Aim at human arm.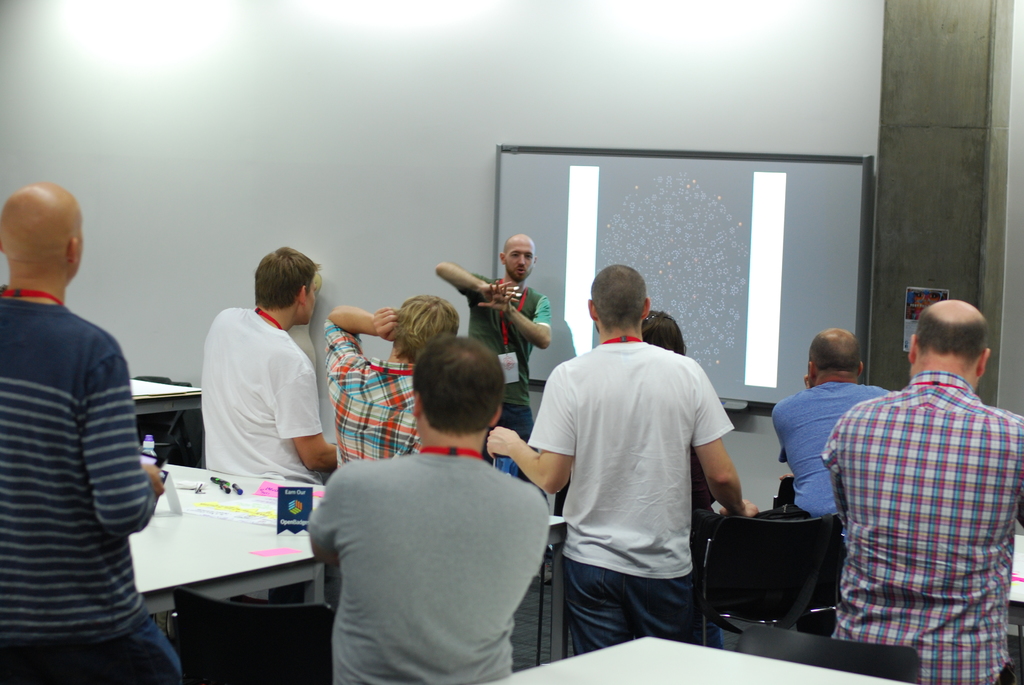
Aimed at locate(483, 359, 584, 501).
